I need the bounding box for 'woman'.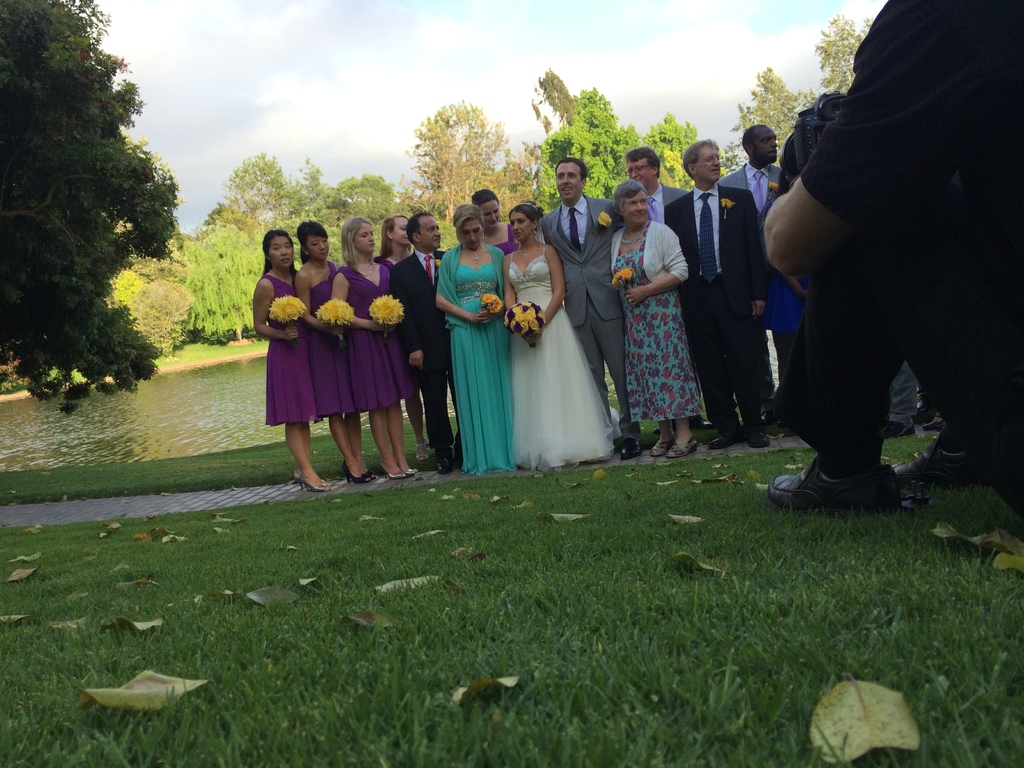
Here it is: l=252, t=230, r=327, b=491.
